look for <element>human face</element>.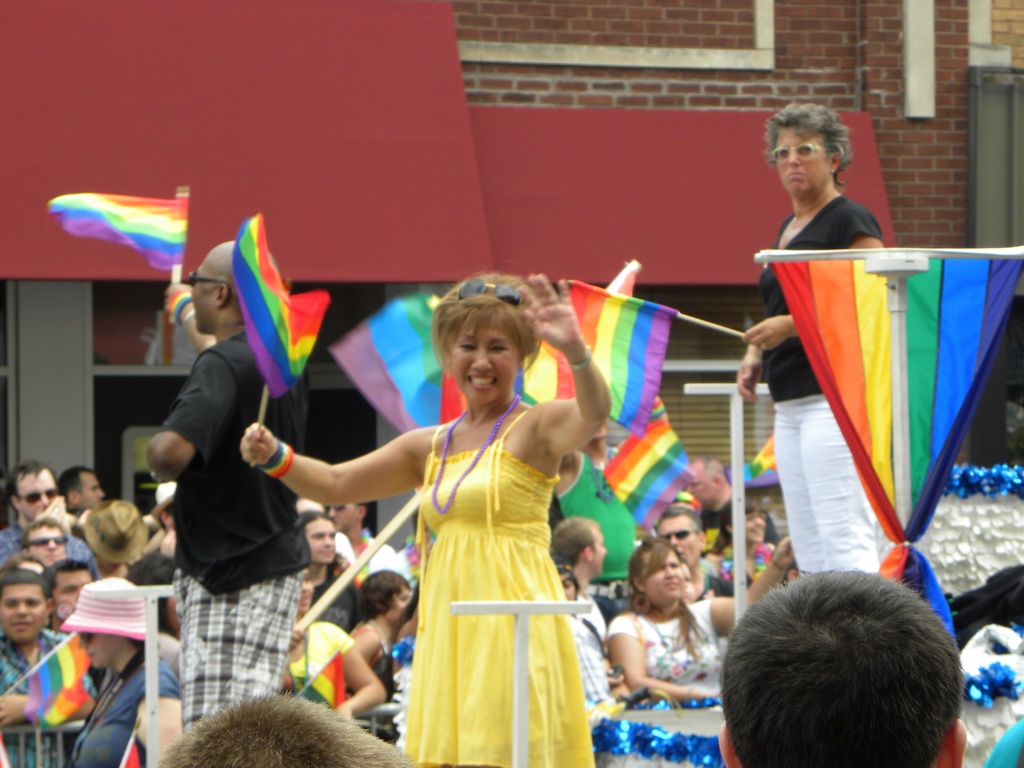
Found: [777,122,826,197].
